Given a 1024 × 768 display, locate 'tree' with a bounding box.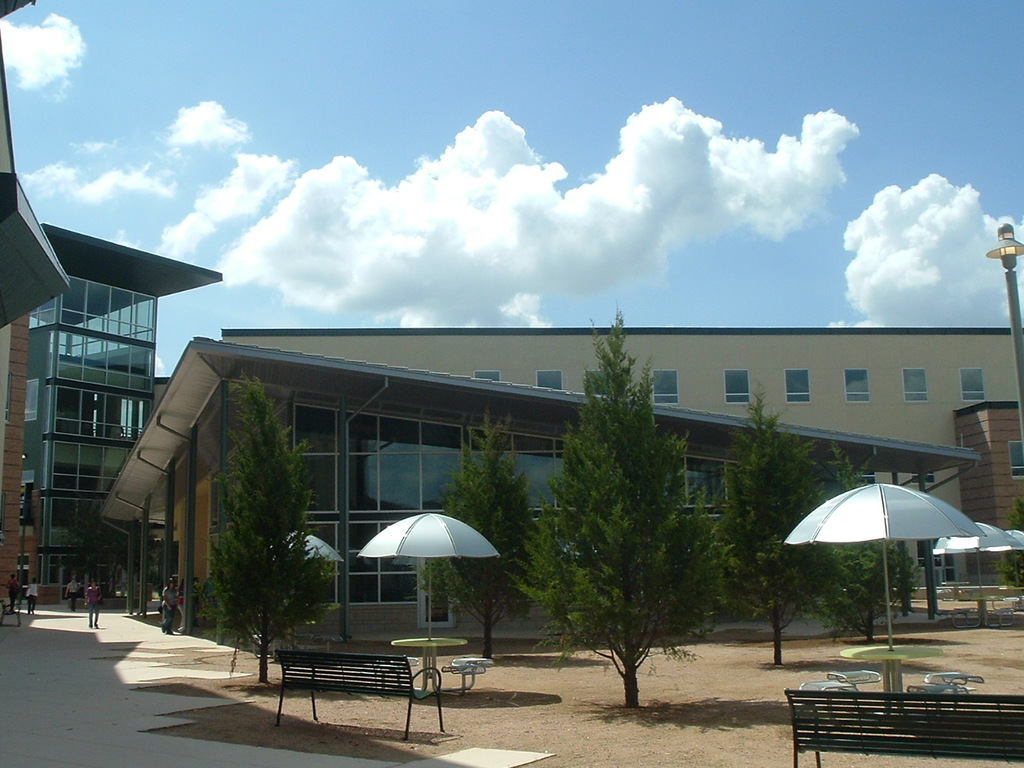
Located: bbox=[699, 384, 833, 667].
